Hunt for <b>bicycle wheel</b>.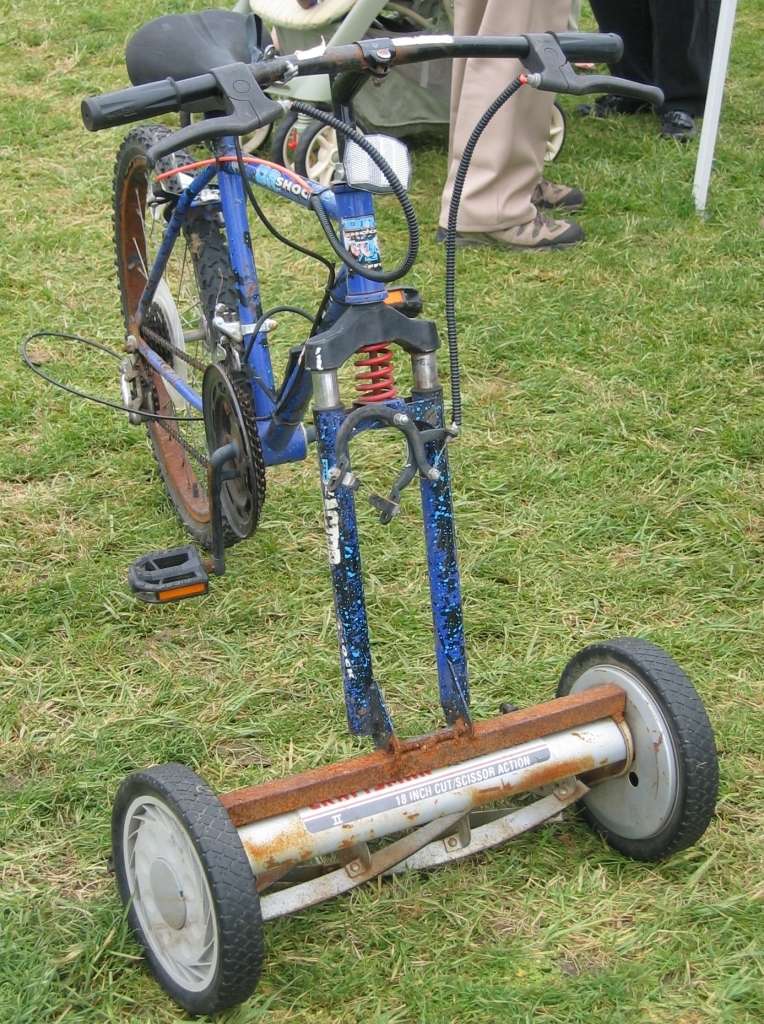
Hunted down at <region>134, 286, 254, 559</region>.
